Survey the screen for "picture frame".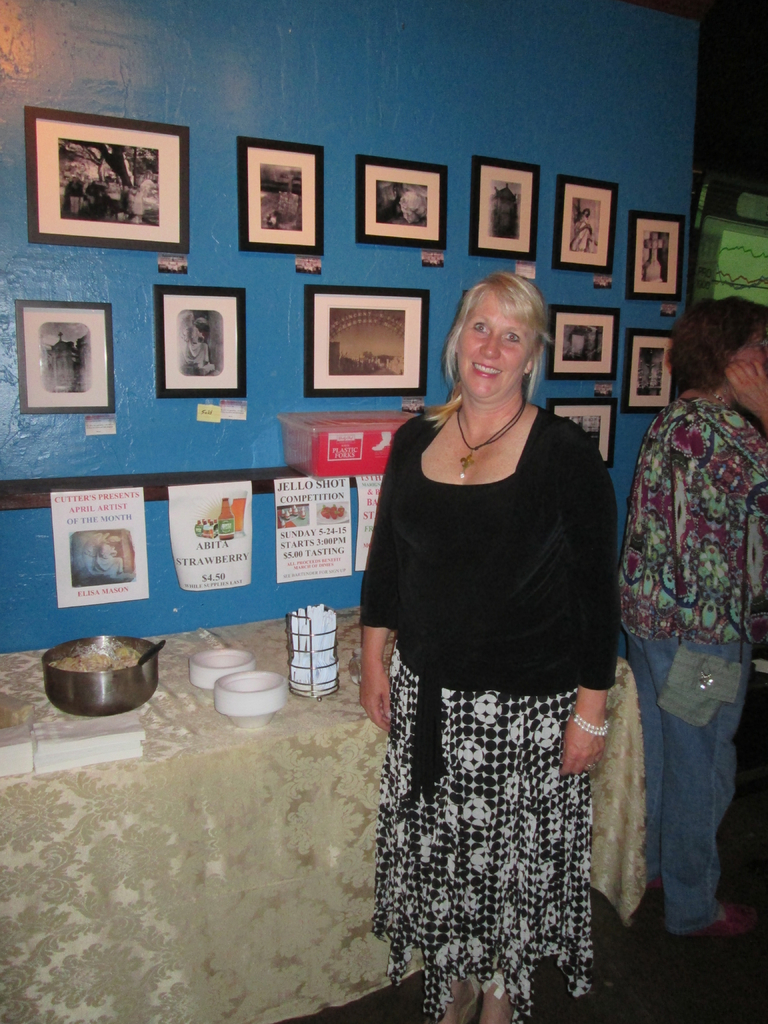
Survey found: 627/206/685/305.
